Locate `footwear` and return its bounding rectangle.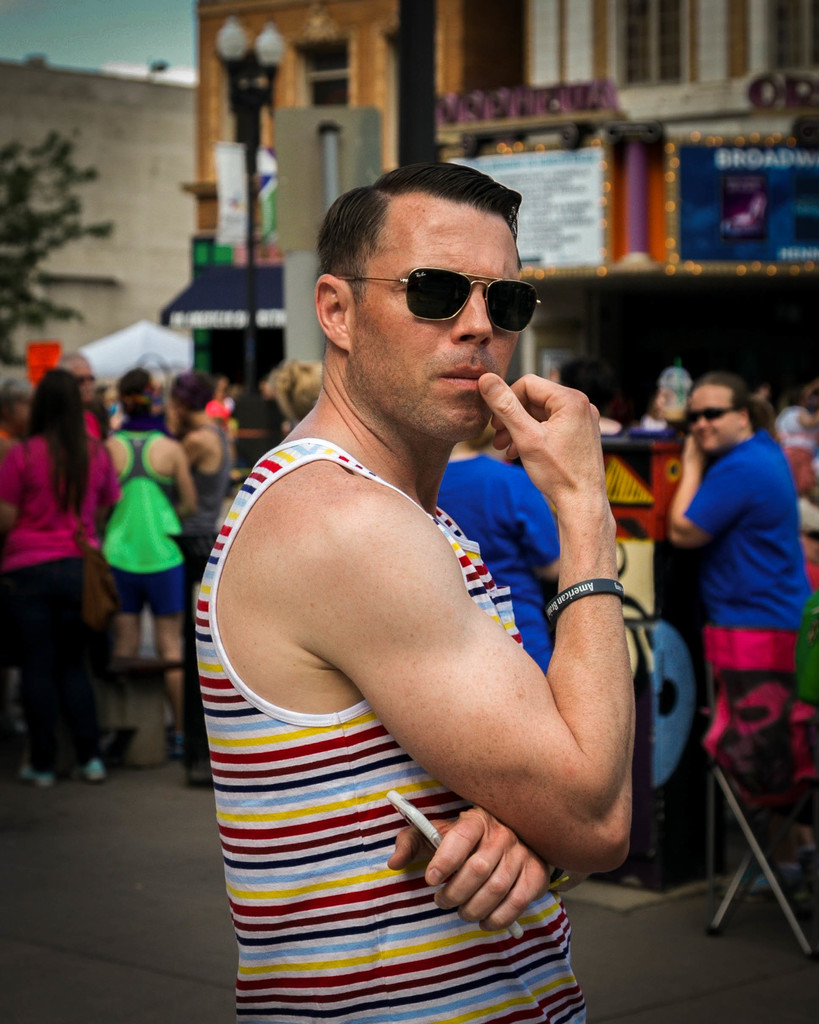
select_region(720, 865, 799, 907).
